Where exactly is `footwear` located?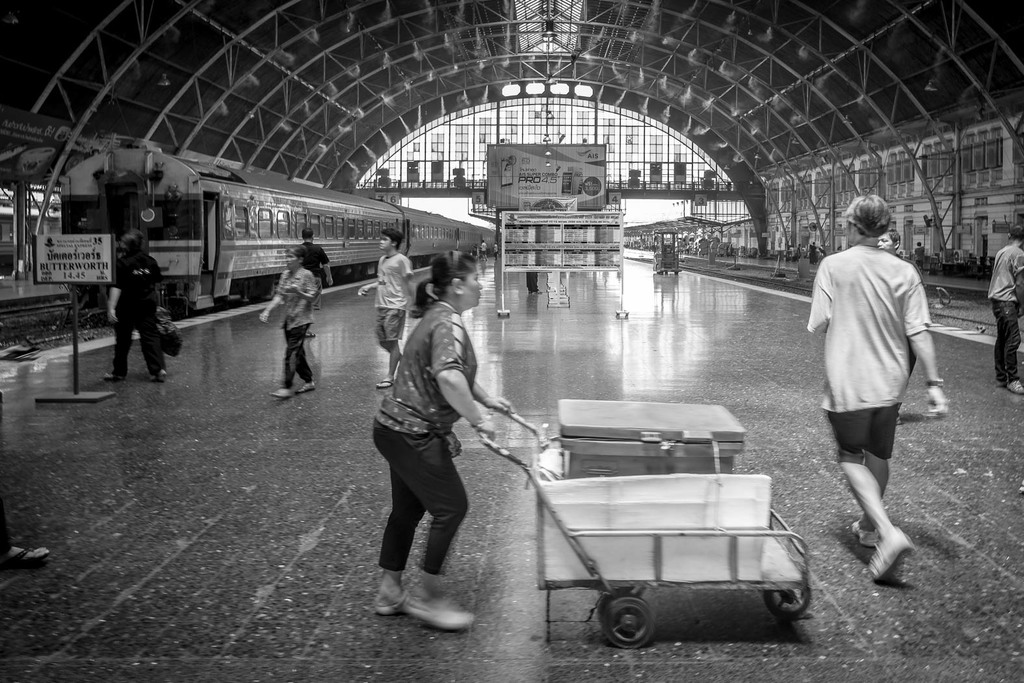
Its bounding box is rect(850, 520, 882, 551).
